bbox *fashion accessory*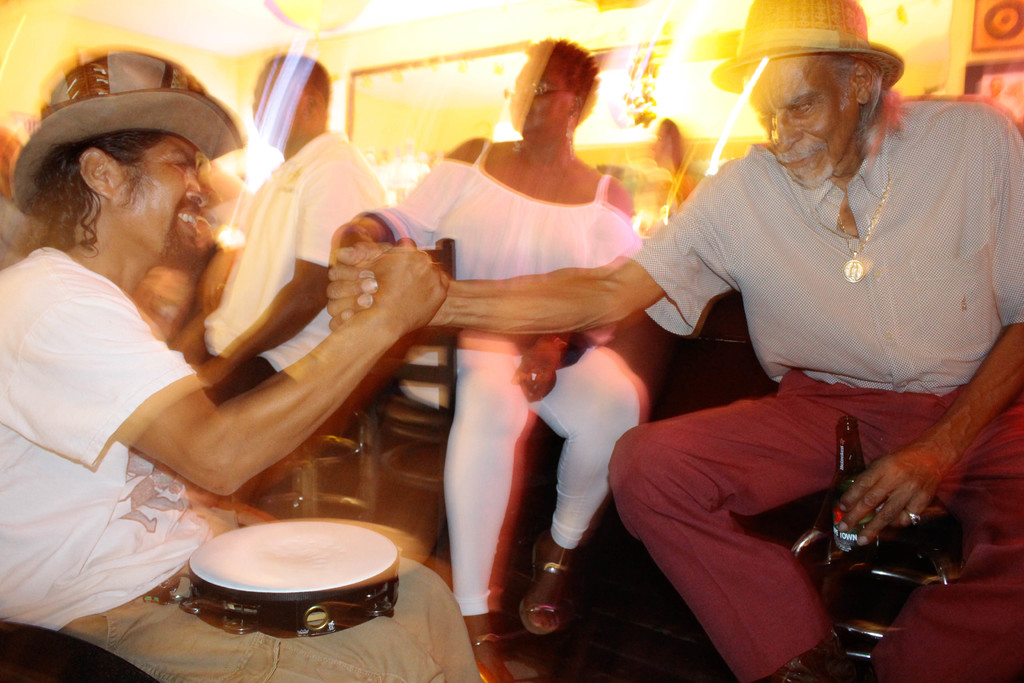
bbox=(471, 631, 518, 682)
